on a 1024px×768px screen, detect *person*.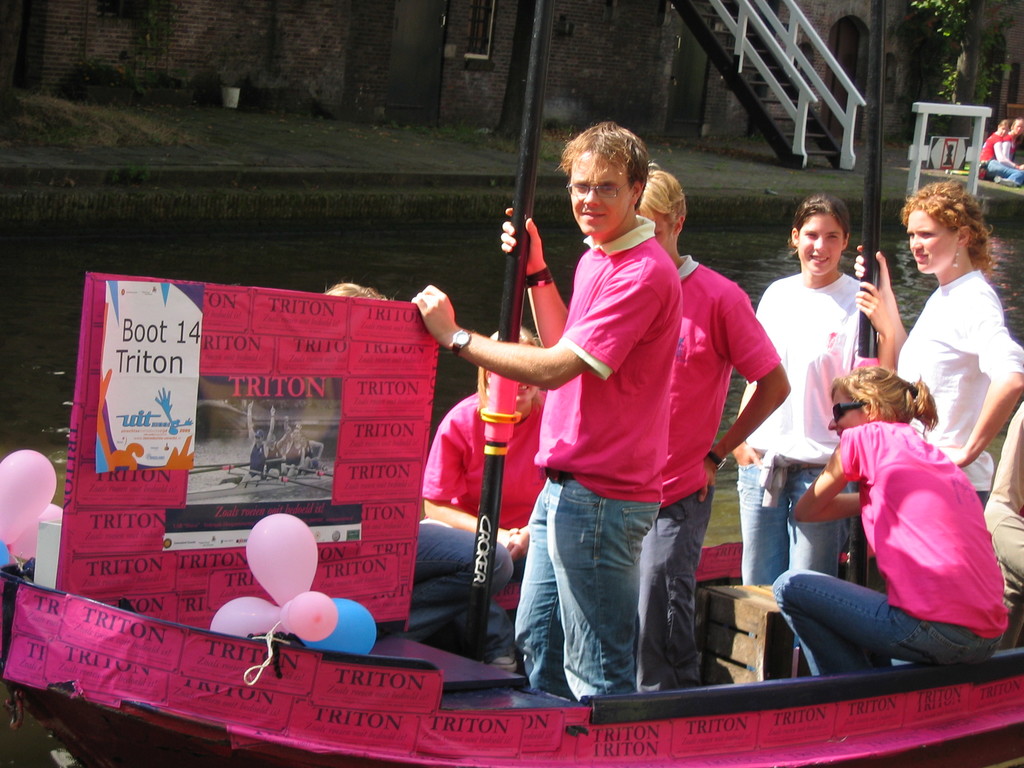
(411, 114, 686, 706).
